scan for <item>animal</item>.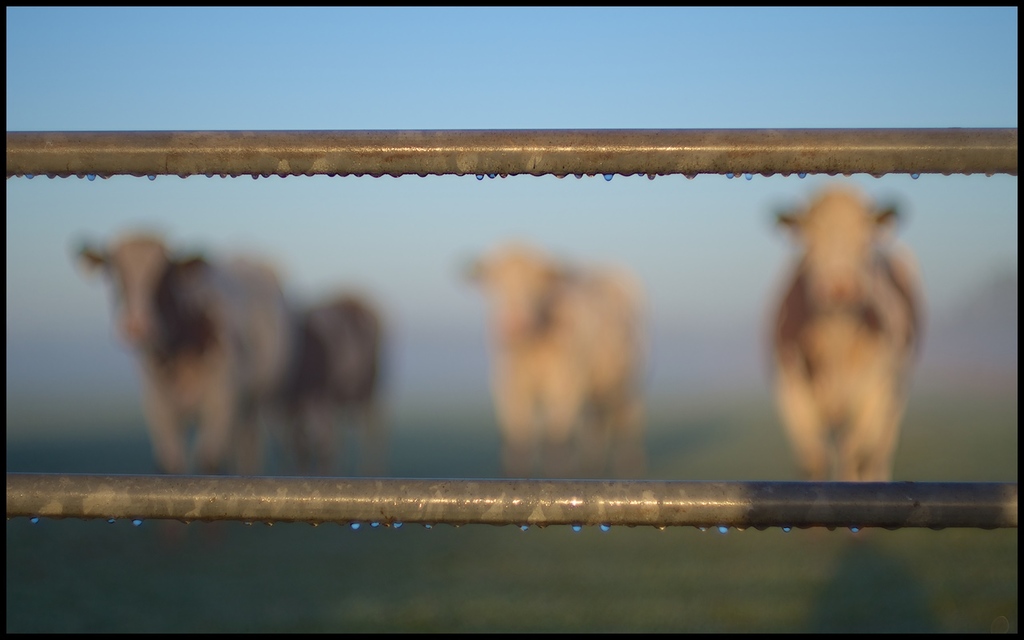
Scan result: (740, 194, 956, 506).
